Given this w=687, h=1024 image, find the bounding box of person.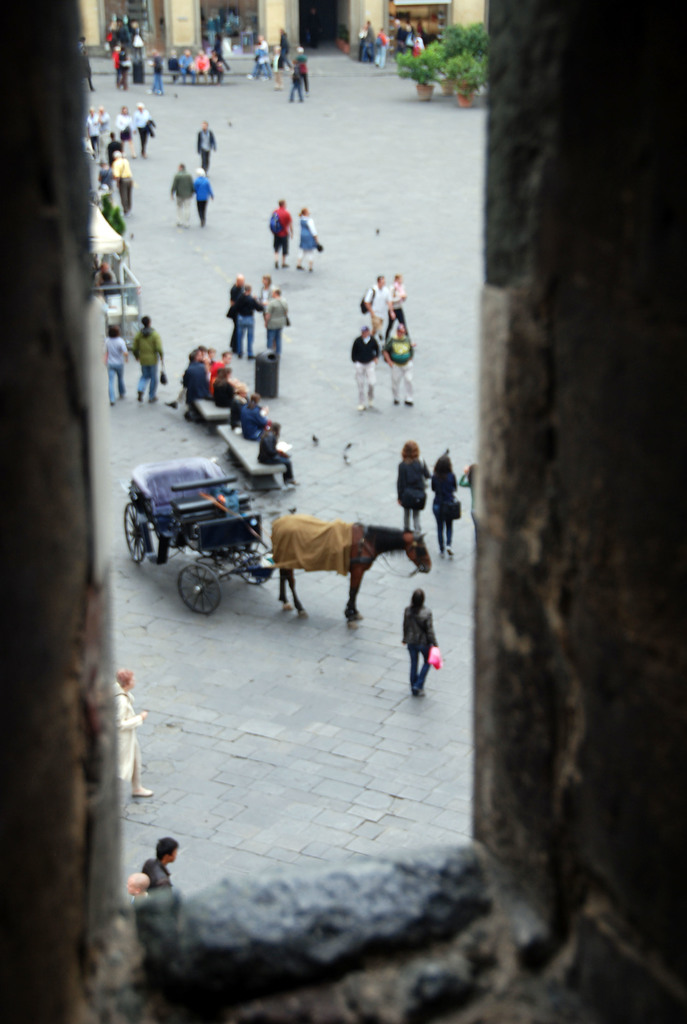
x1=294, y1=42, x2=312, y2=86.
